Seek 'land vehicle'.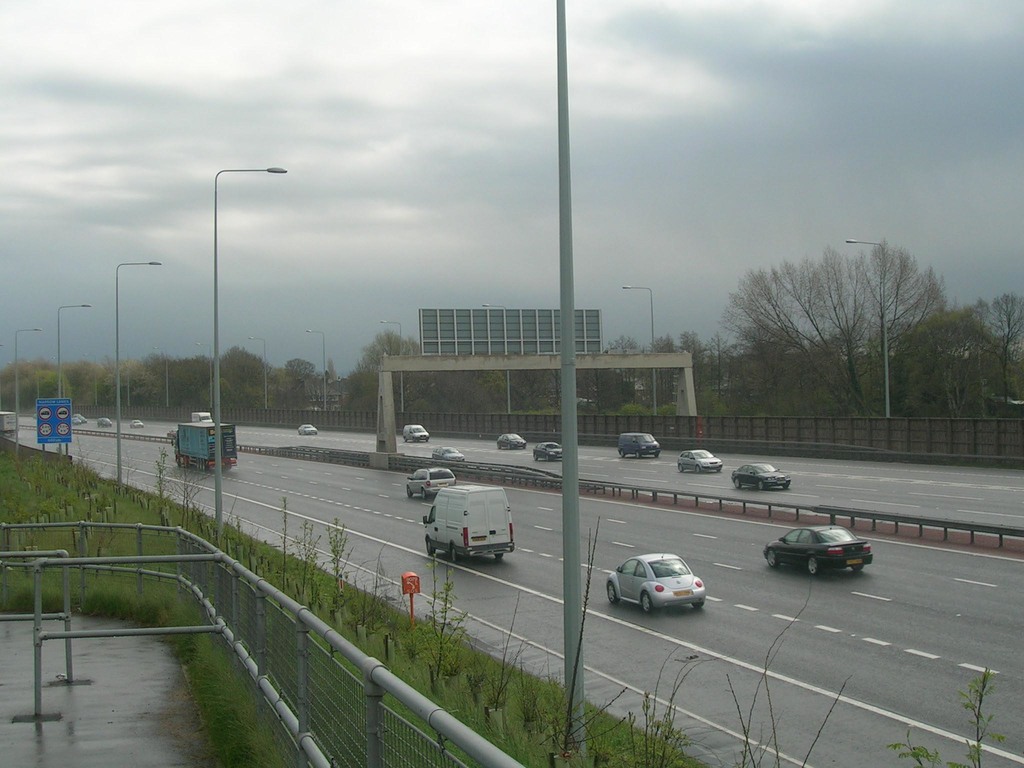
bbox=(98, 417, 113, 424).
